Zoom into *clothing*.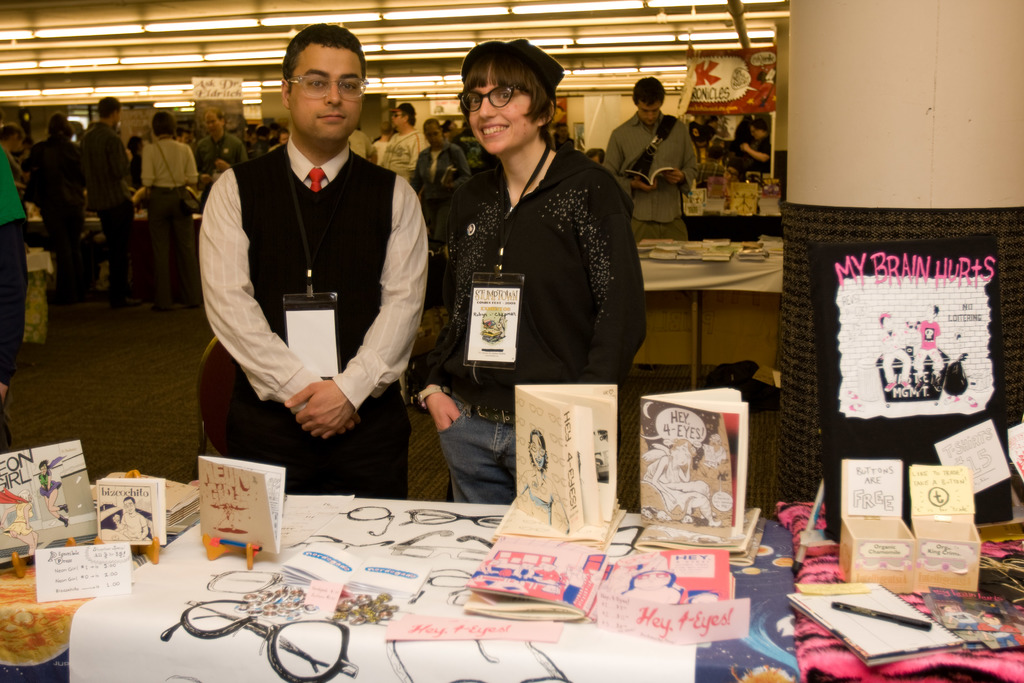
Zoom target: bbox(0, 487, 34, 538).
